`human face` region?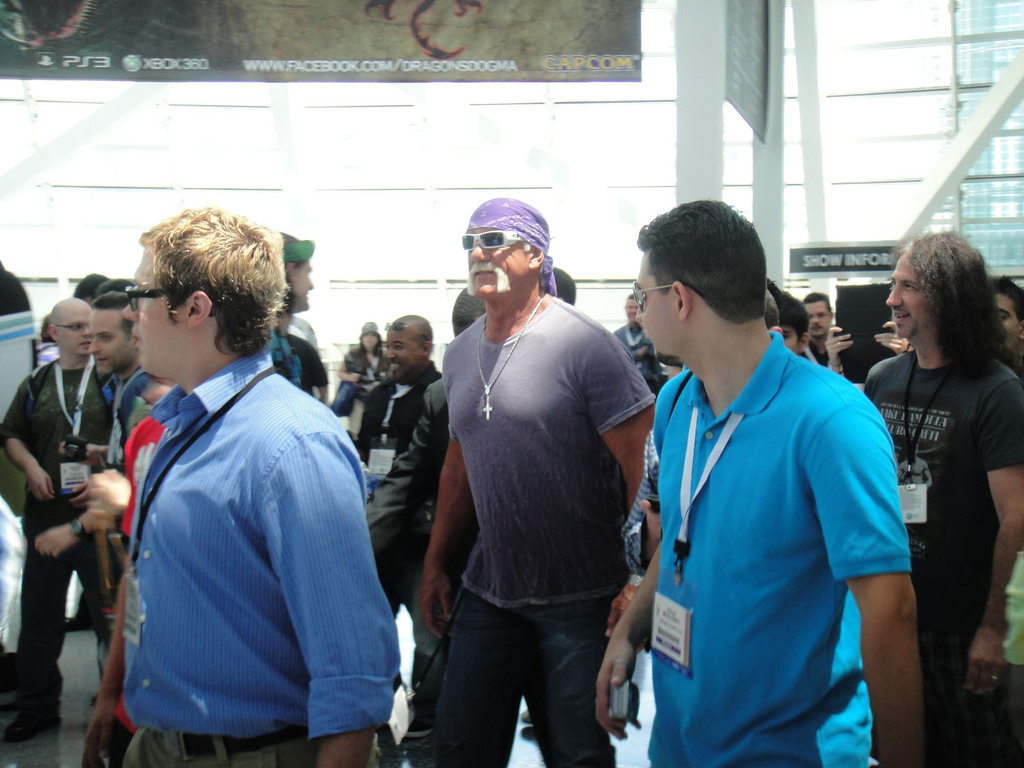
rect(634, 257, 681, 364)
